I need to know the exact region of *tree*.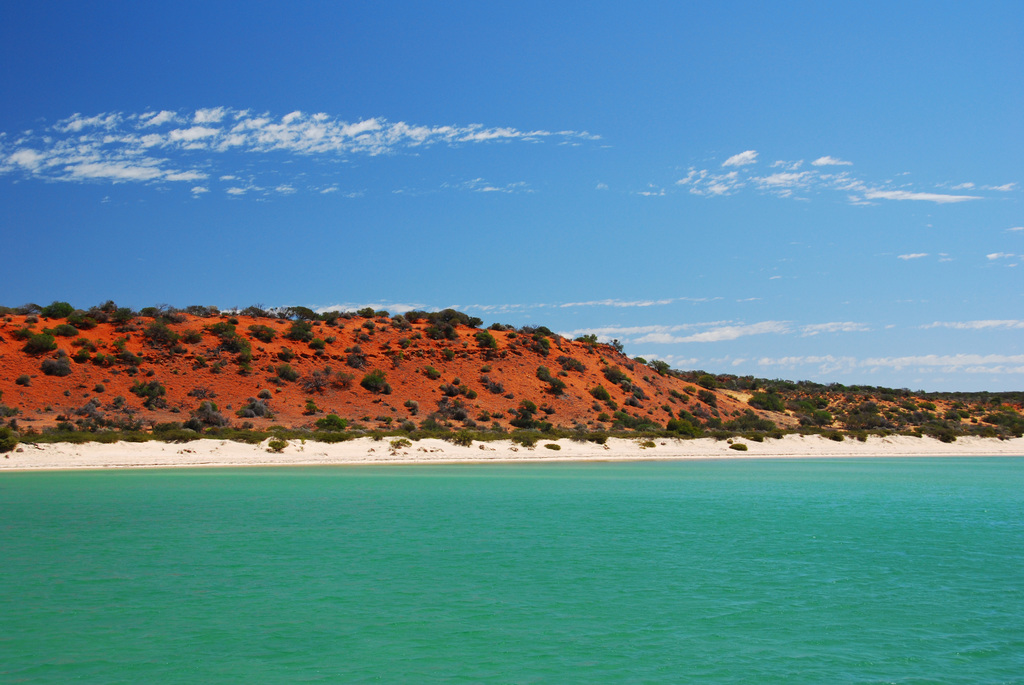
Region: x1=106, y1=417, x2=117, y2=429.
